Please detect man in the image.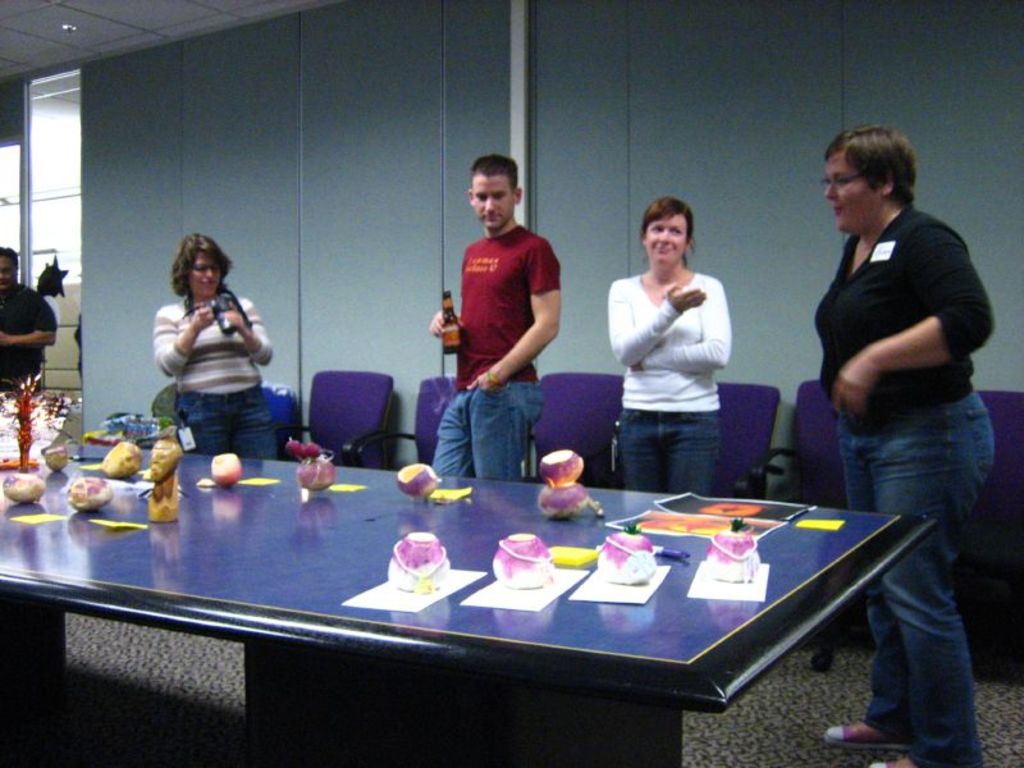
(430,191,570,481).
